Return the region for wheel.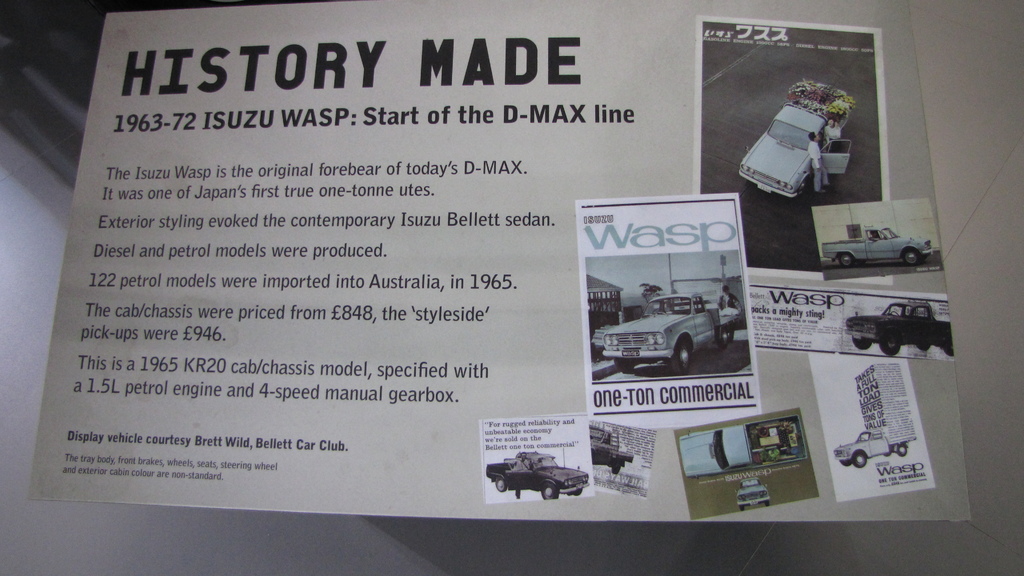
797/179/806/193.
